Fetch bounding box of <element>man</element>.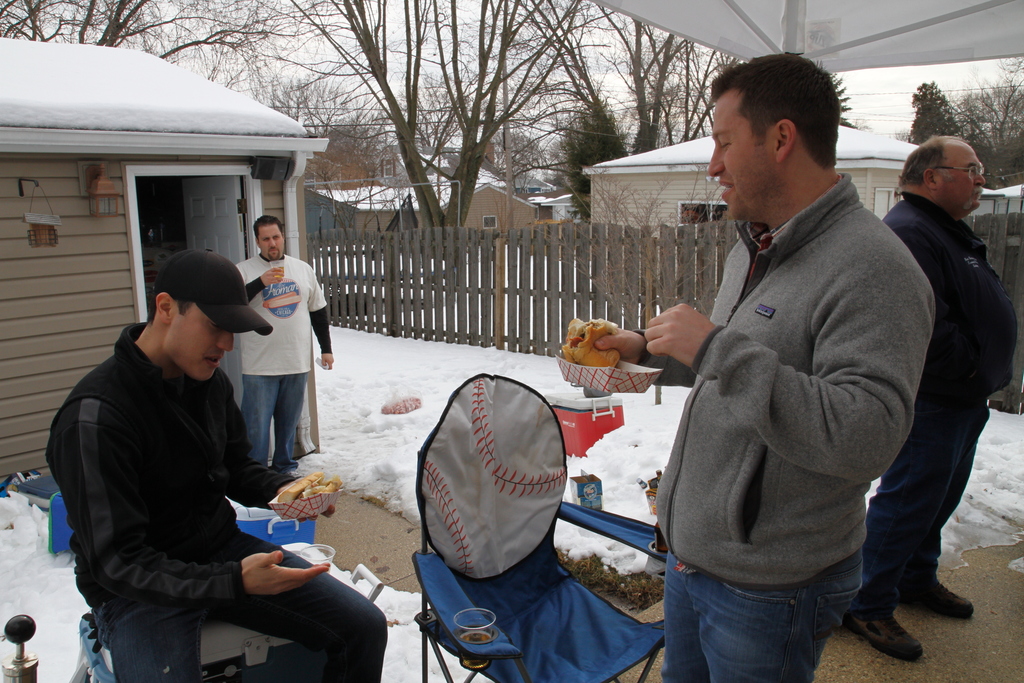
Bbox: box(236, 212, 334, 476).
